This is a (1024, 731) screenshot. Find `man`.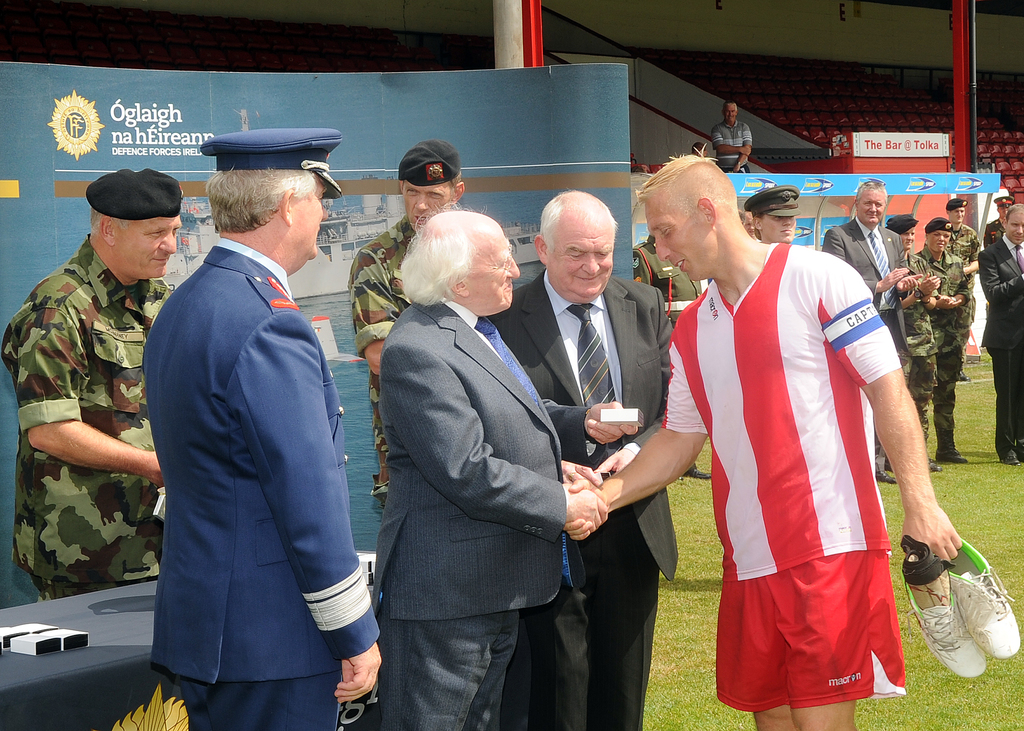
Bounding box: (left=545, top=143, right=963, bottom=730).
